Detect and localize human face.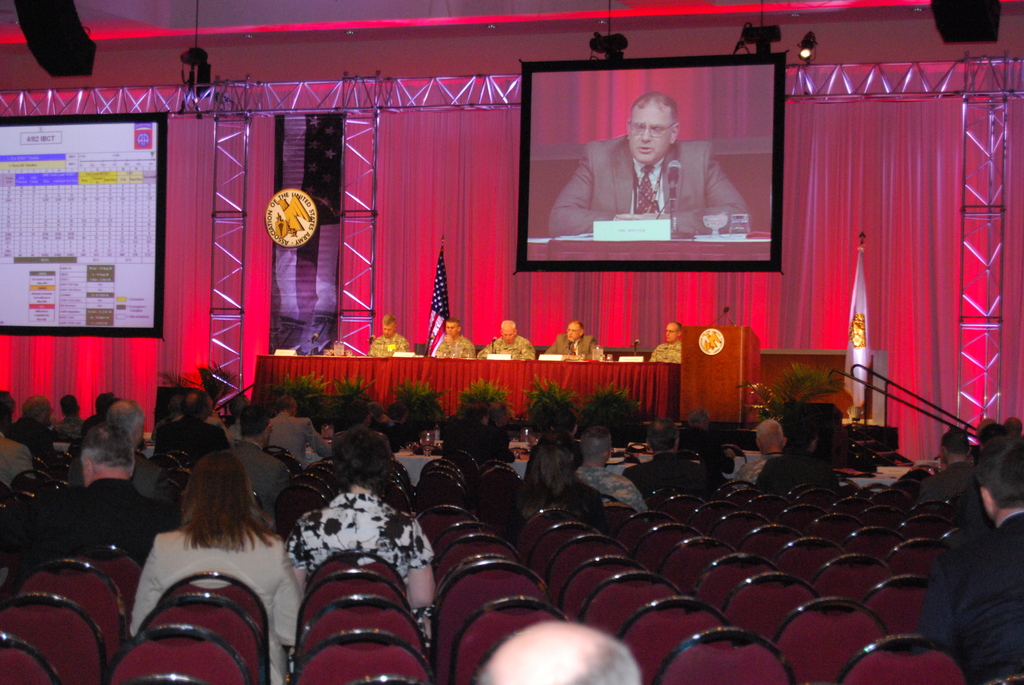
Localized at locate(381, 326, 394, 336).
